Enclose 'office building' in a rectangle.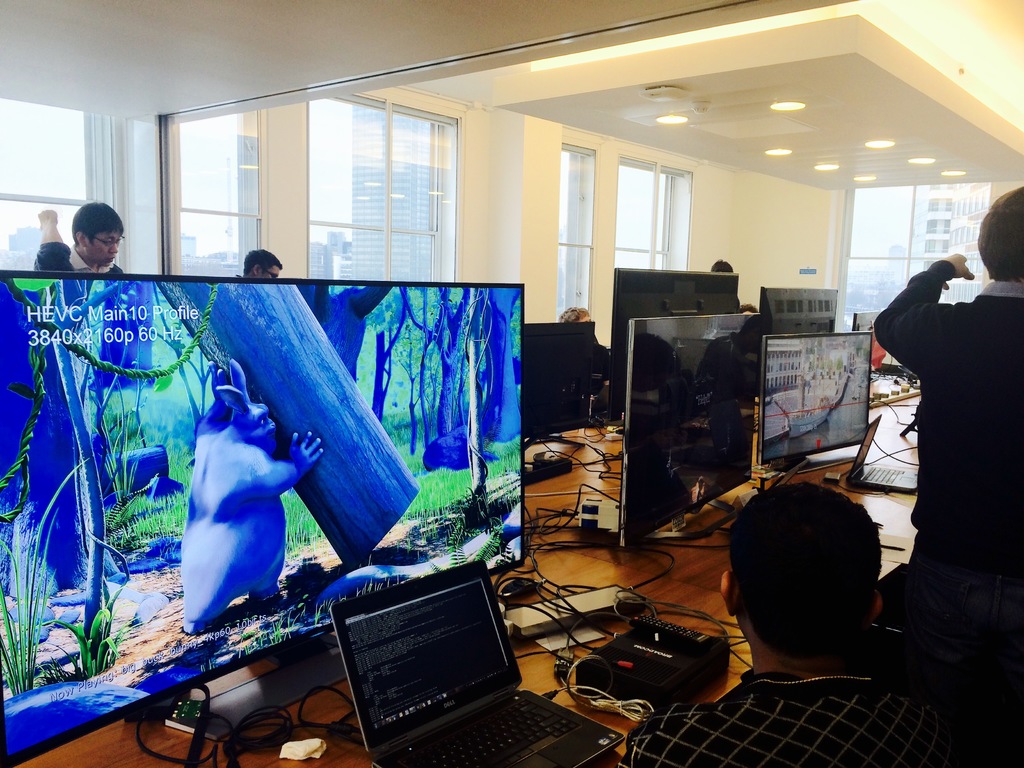
bbox=[0, 22, 1012, 767].
